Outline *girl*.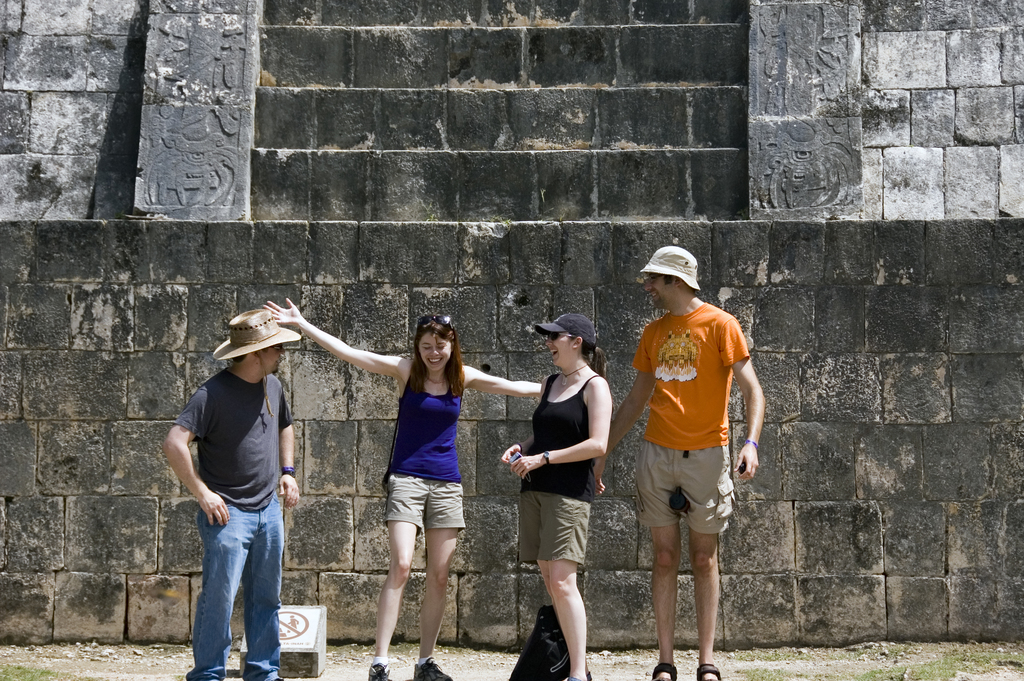
Outline: (x1=262, y1=292, x2=545, y2=680).
